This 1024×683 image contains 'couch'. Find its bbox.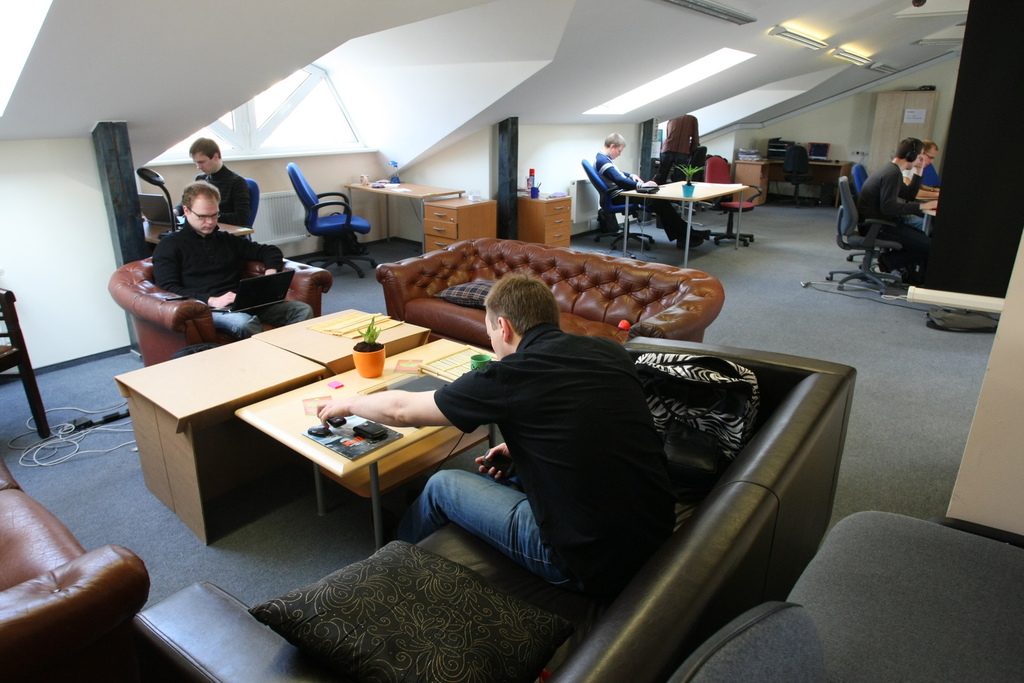
box(371, 235, 722, 350).
